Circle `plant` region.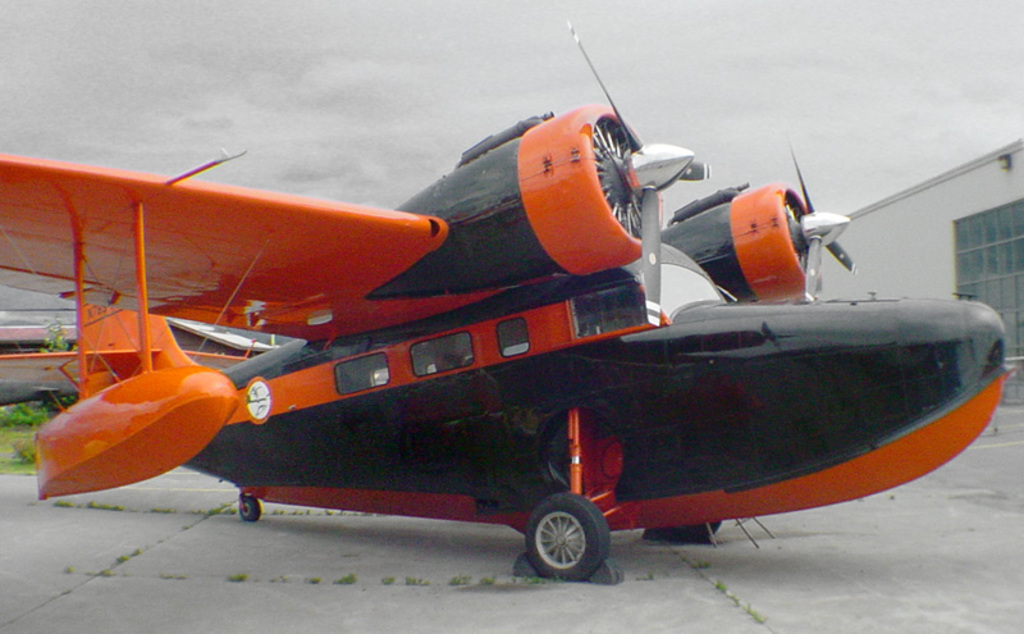
Region: 728, 599, 744, 608.
